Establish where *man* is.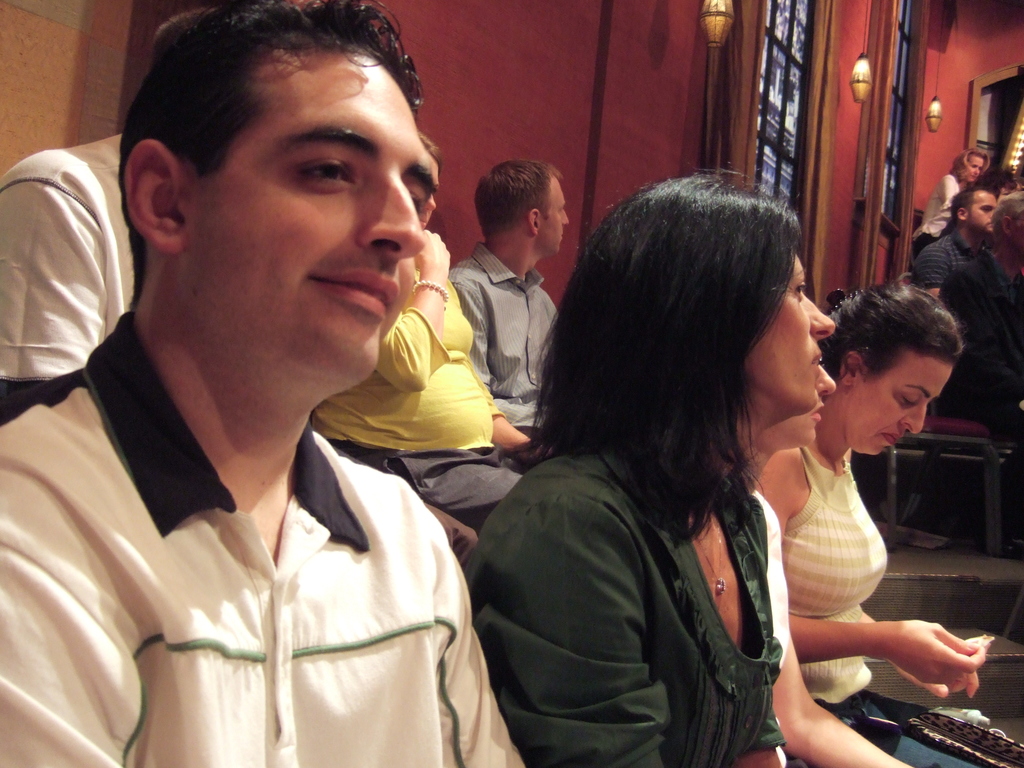
Established at pyautogui.locateOnScreen(445, 159, 567, 463).
